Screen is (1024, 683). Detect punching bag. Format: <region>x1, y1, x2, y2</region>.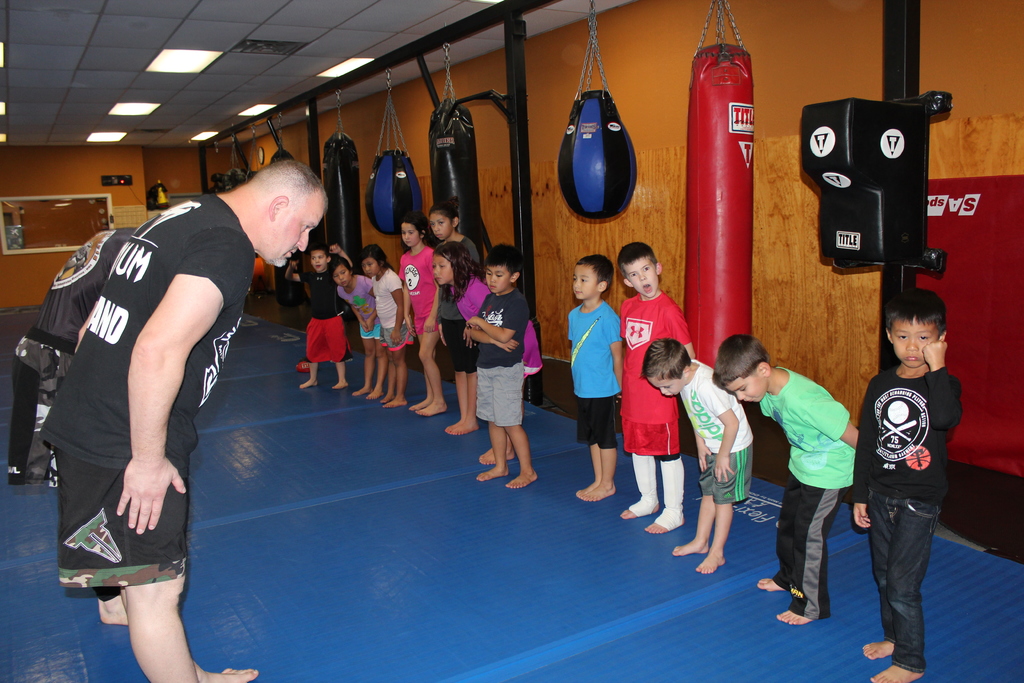
<region>689, 42, 757, 372</region>.
